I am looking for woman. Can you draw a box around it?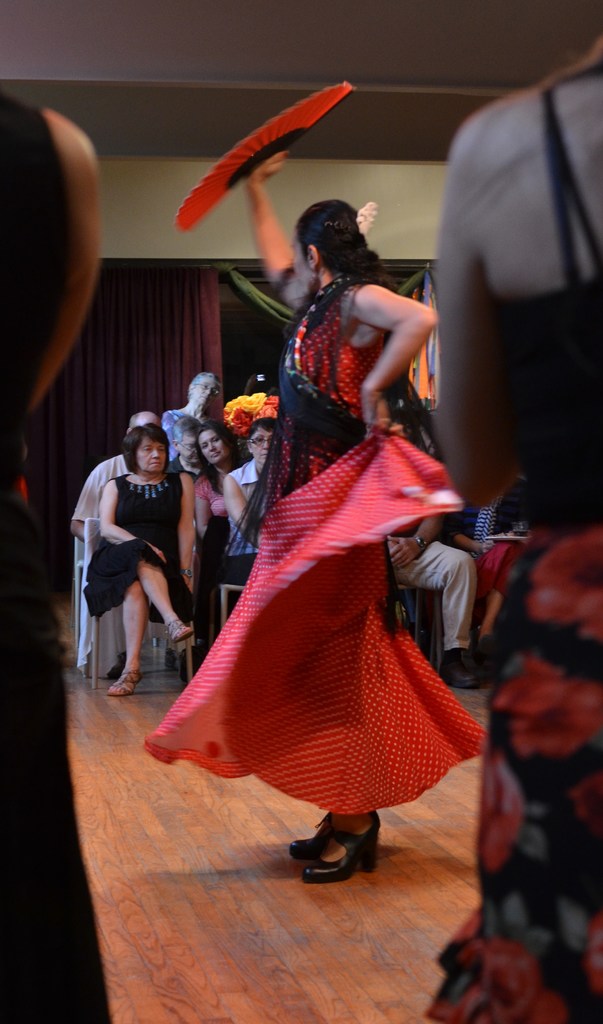
Sure, the bounding box is region(162, 122, 479, 886).
